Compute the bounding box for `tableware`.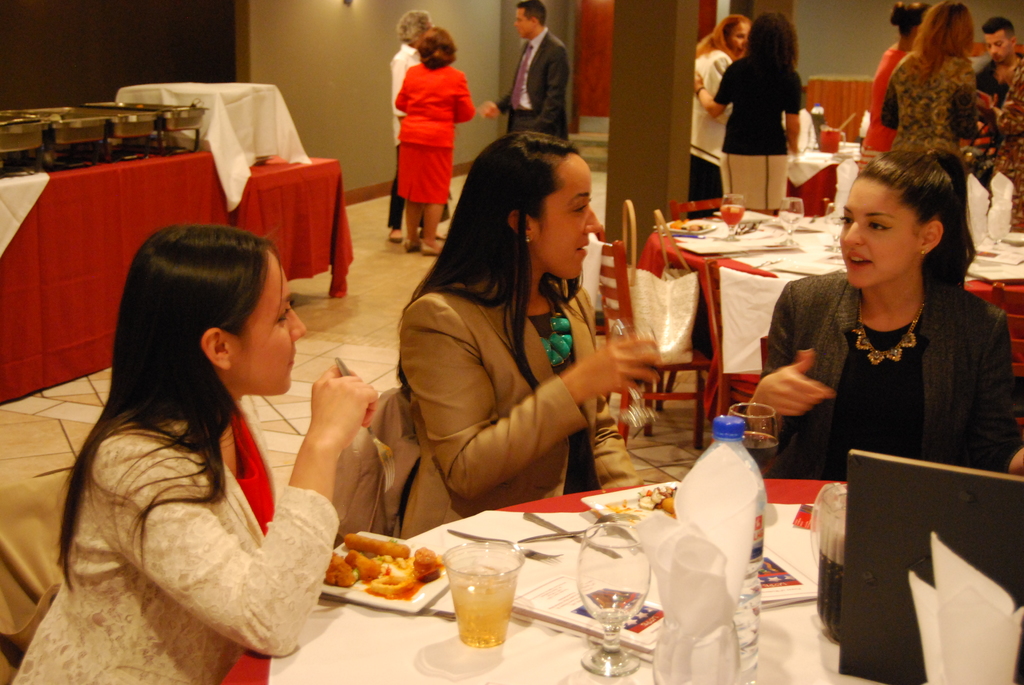
<region>577, 521, 646, 677</region>.
